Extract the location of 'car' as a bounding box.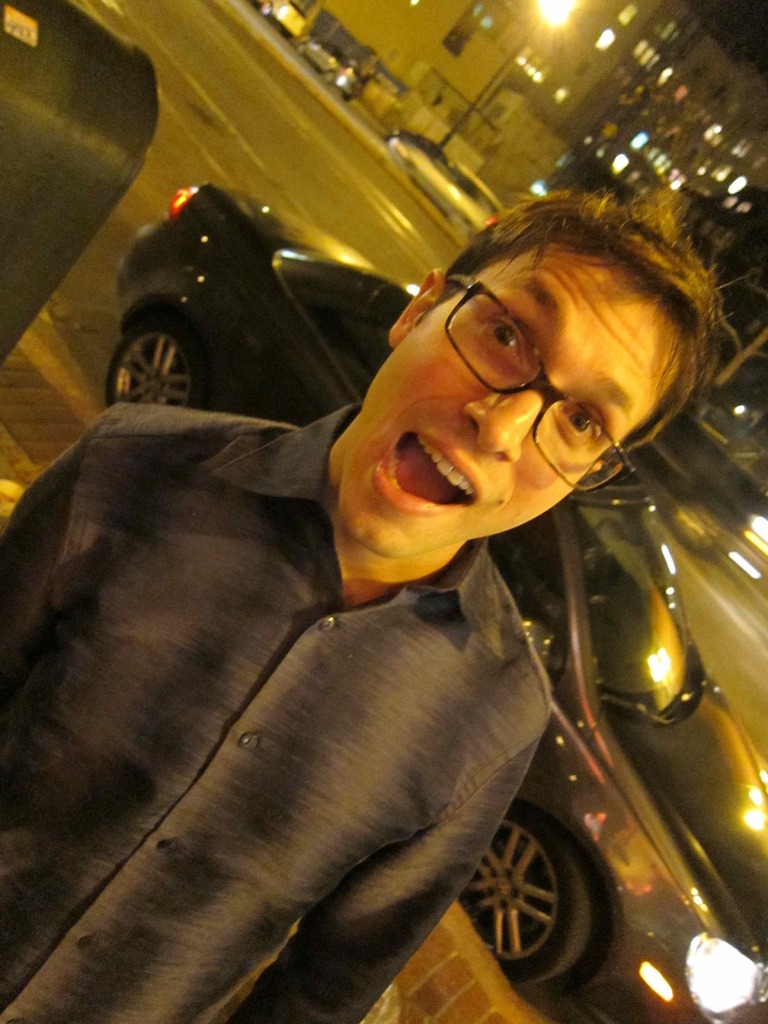
bbox=(255, 1, 307, 39).
